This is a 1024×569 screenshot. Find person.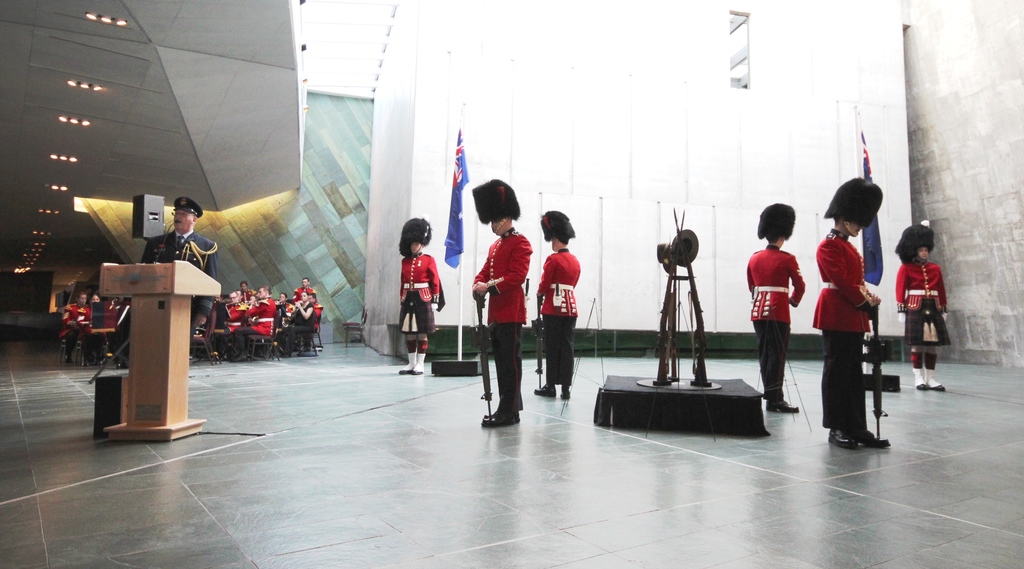
Bounding box: 400/220/439/371.
